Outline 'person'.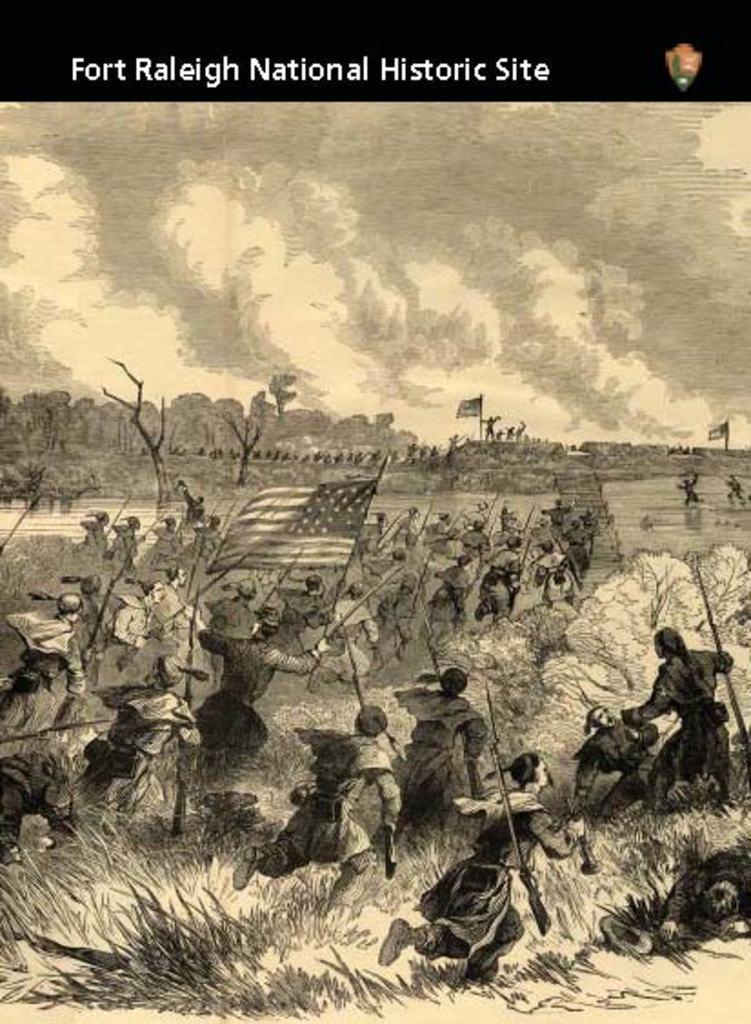
Outline: {"left": 658, "top": 840, "right": 749, "bottom": 933}.
